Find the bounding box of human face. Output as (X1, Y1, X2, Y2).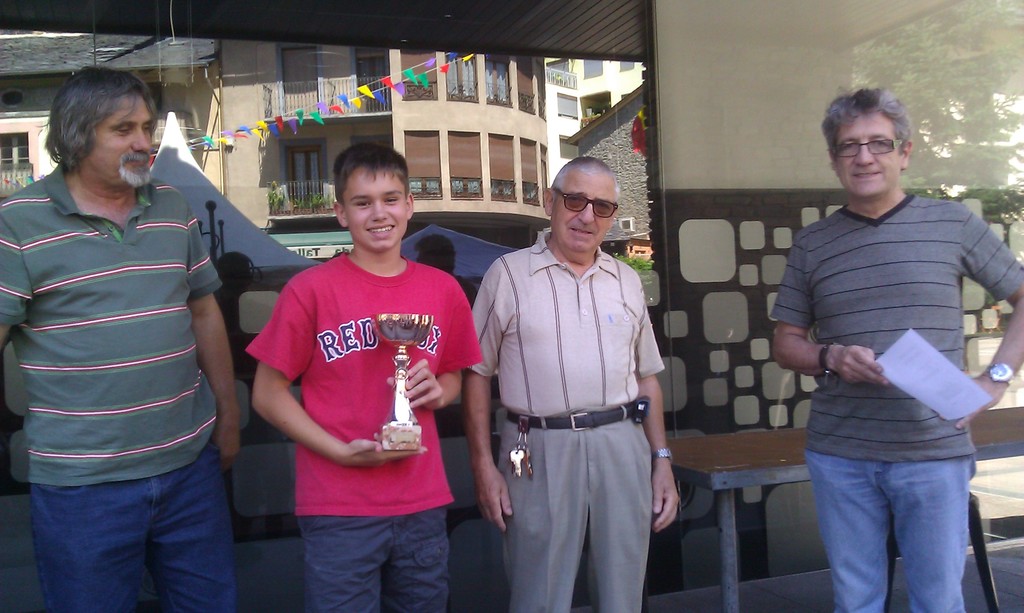
(349, 170, 409, 252).
